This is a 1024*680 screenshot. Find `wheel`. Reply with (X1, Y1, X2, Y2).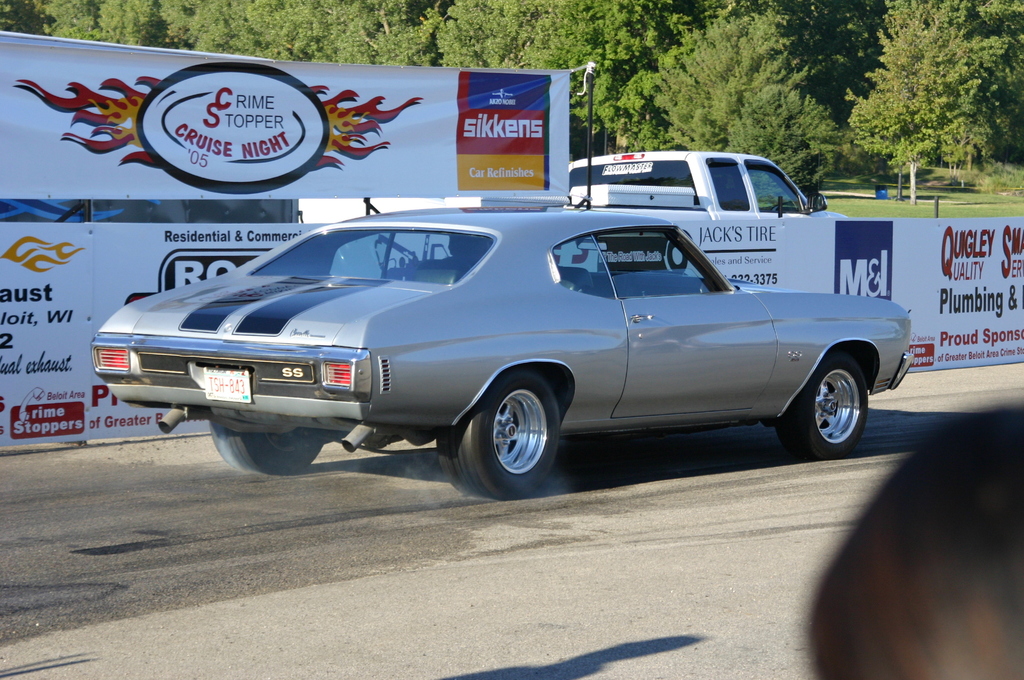
(210, 421, 325, 474).
